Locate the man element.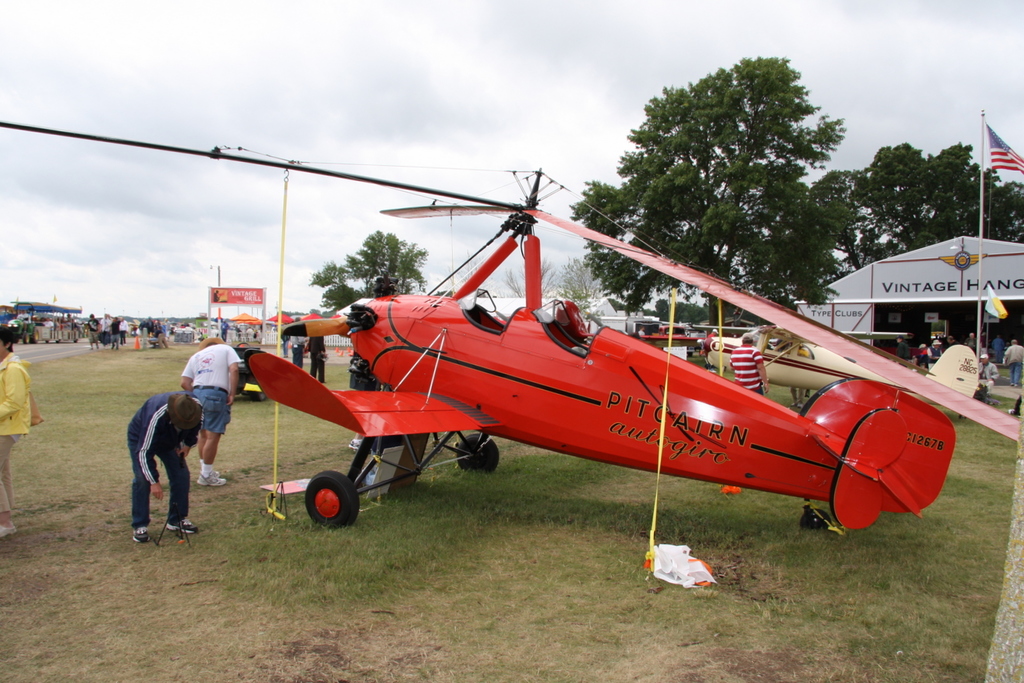
Element bbox: 992,335,1004,353.
